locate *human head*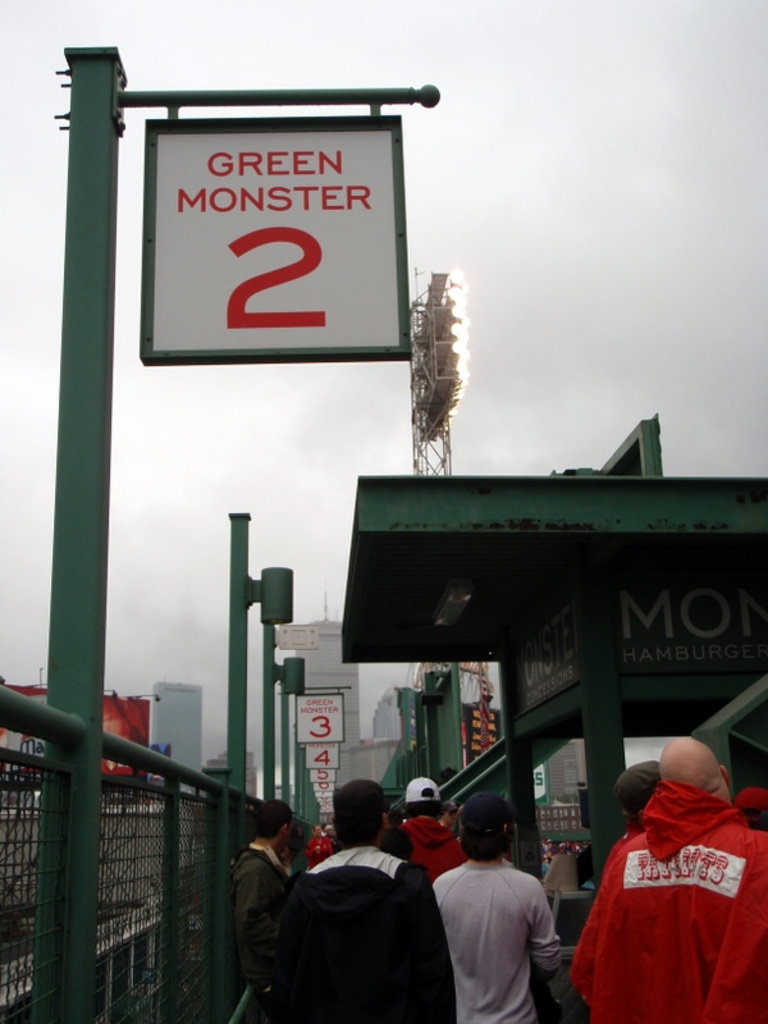
x1=404, y1=774, x2=444, y2=819
